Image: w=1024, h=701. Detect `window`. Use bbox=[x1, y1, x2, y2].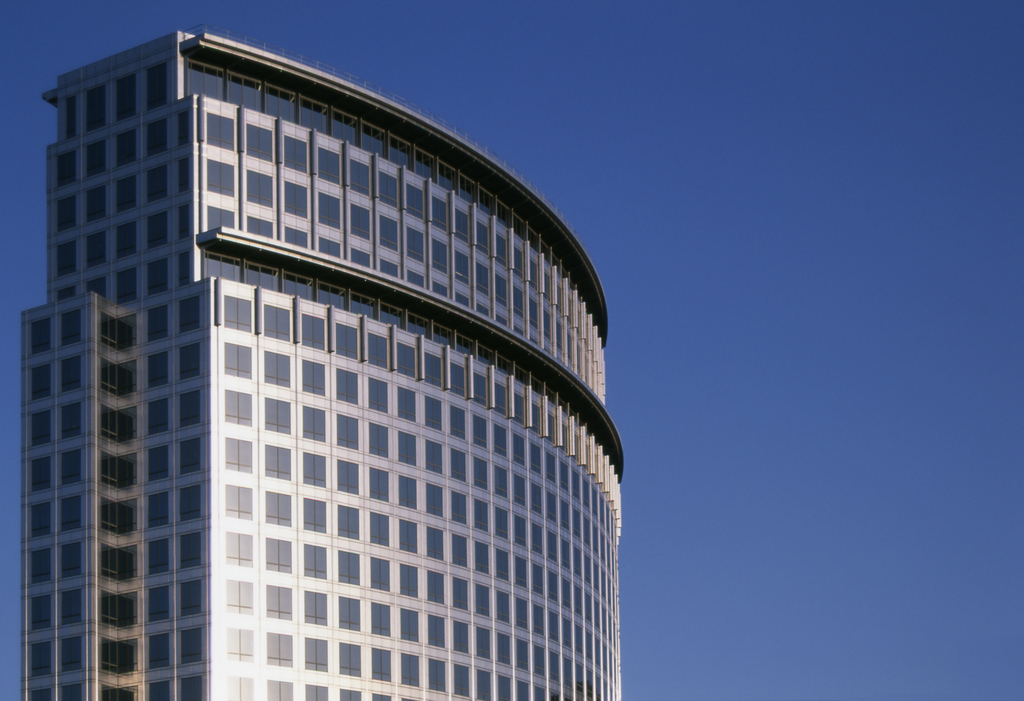
bbox=[301, 633, 326, 671].
